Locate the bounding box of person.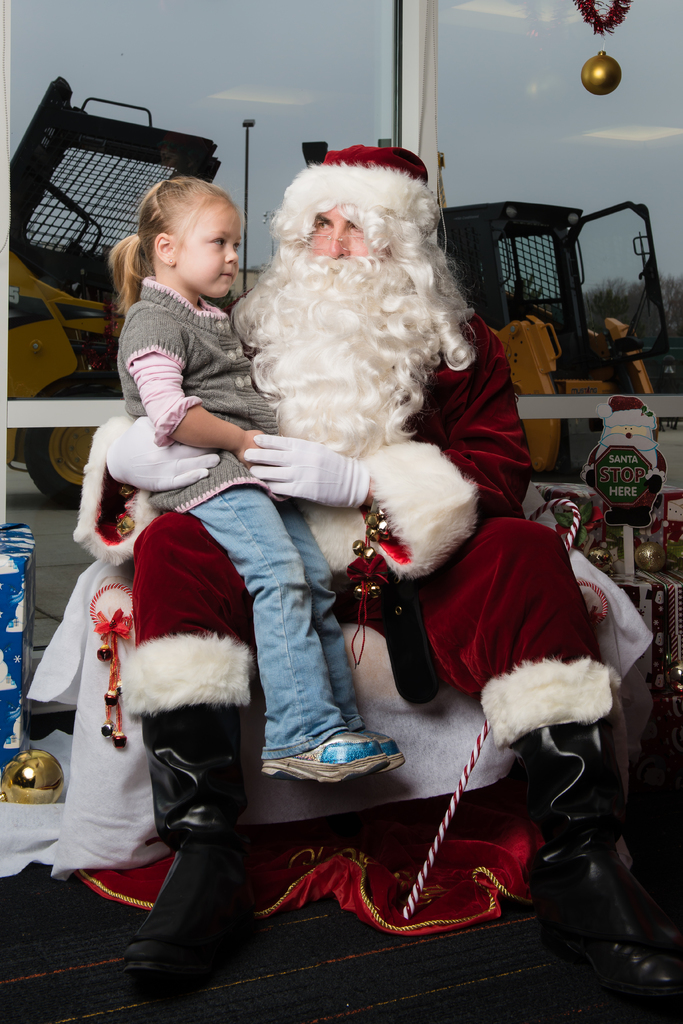
Bounding box: bbox=[64, 141, 682, 1018].
